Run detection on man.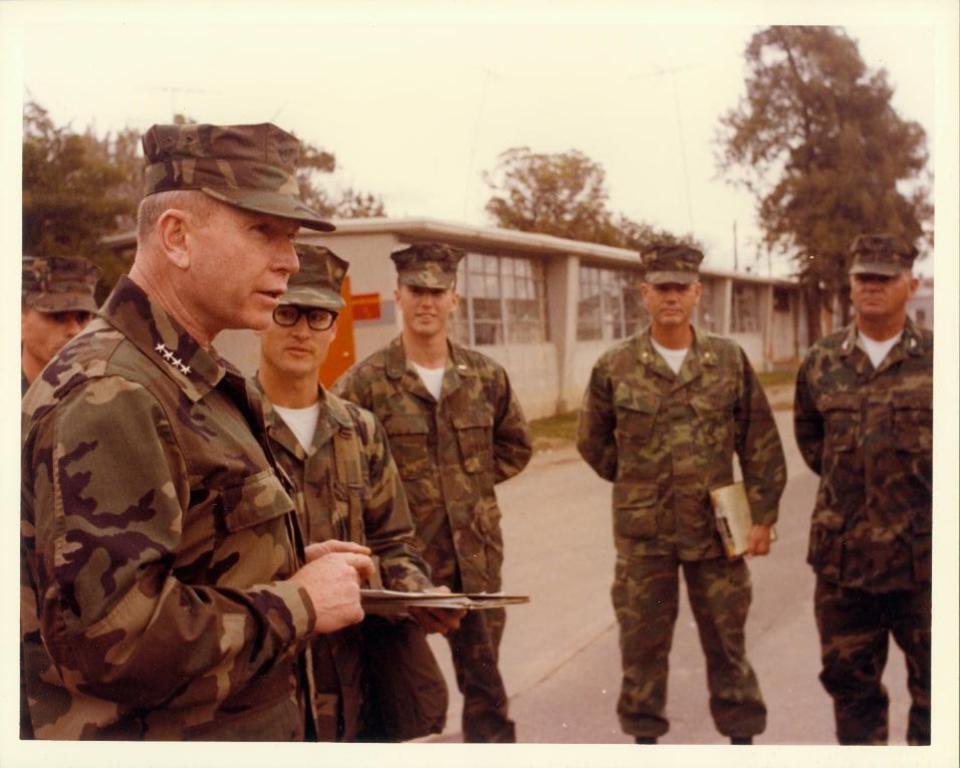
Result: x1=234 y1=243 x2=440 y2=750.
